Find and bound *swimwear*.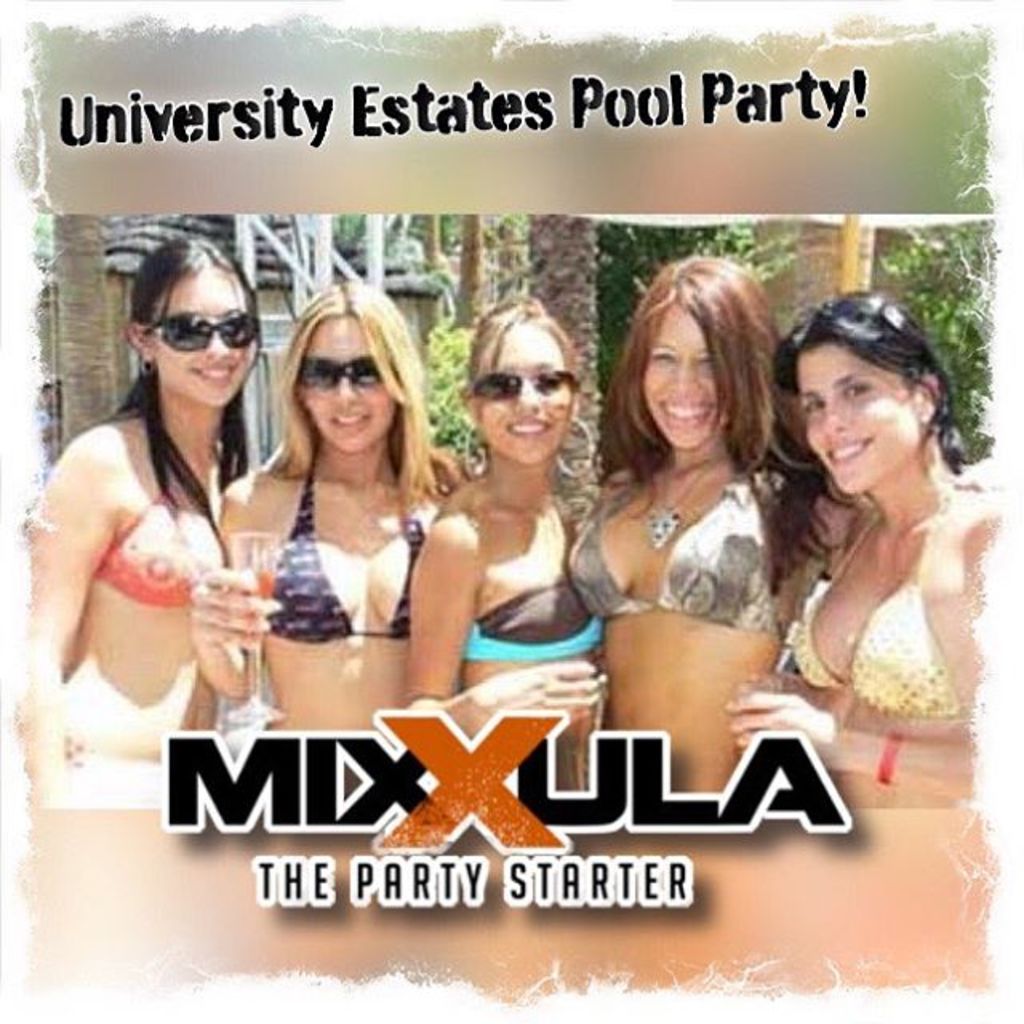
Bound: bbox=[462, 518, 603, 664].
